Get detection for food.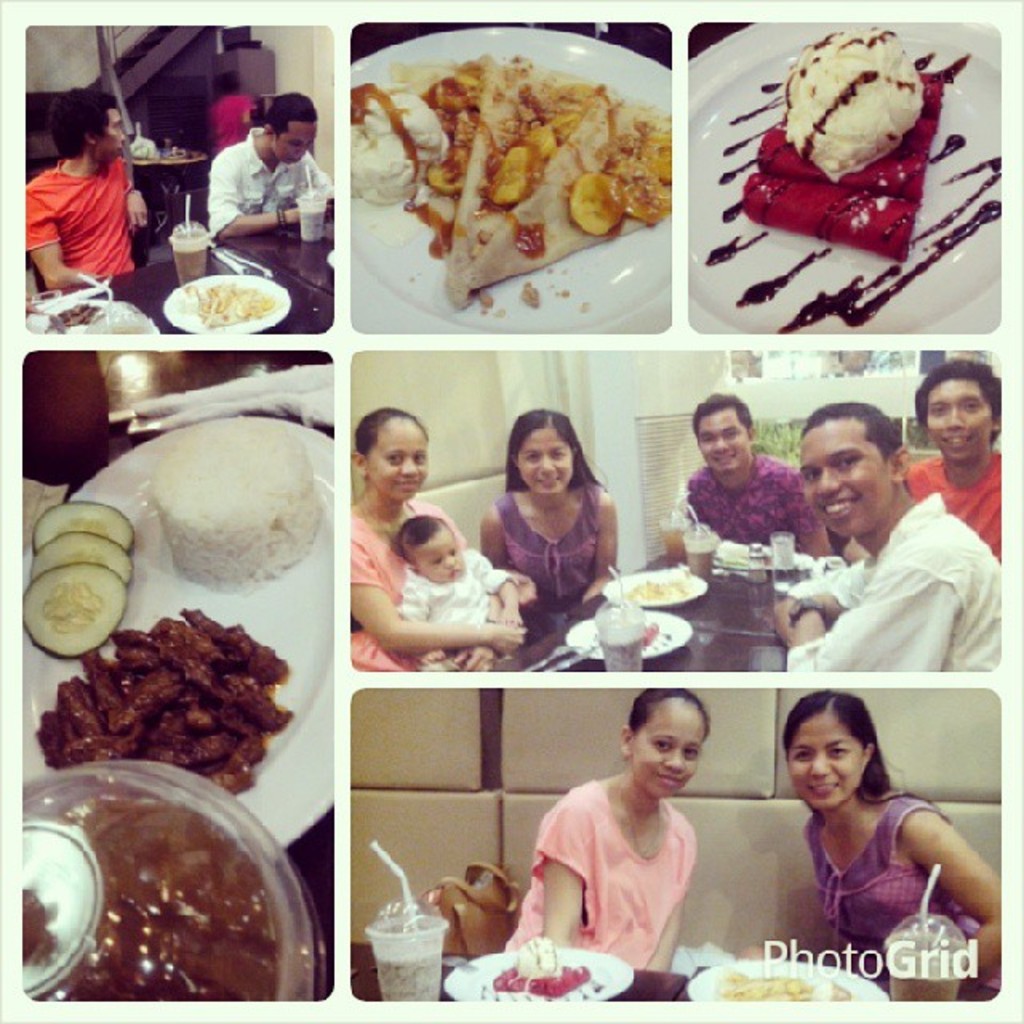
Detection: <box>758,123,928,206</box>.
